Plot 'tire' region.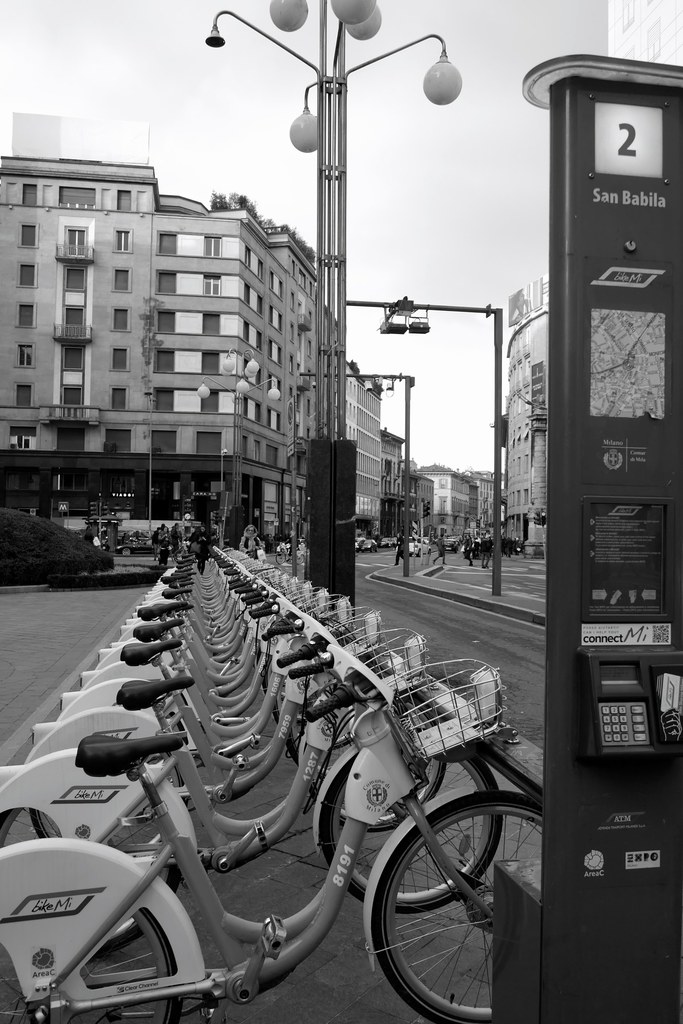
Plotted at (left=275, top=552, right=285, bottom=564).
